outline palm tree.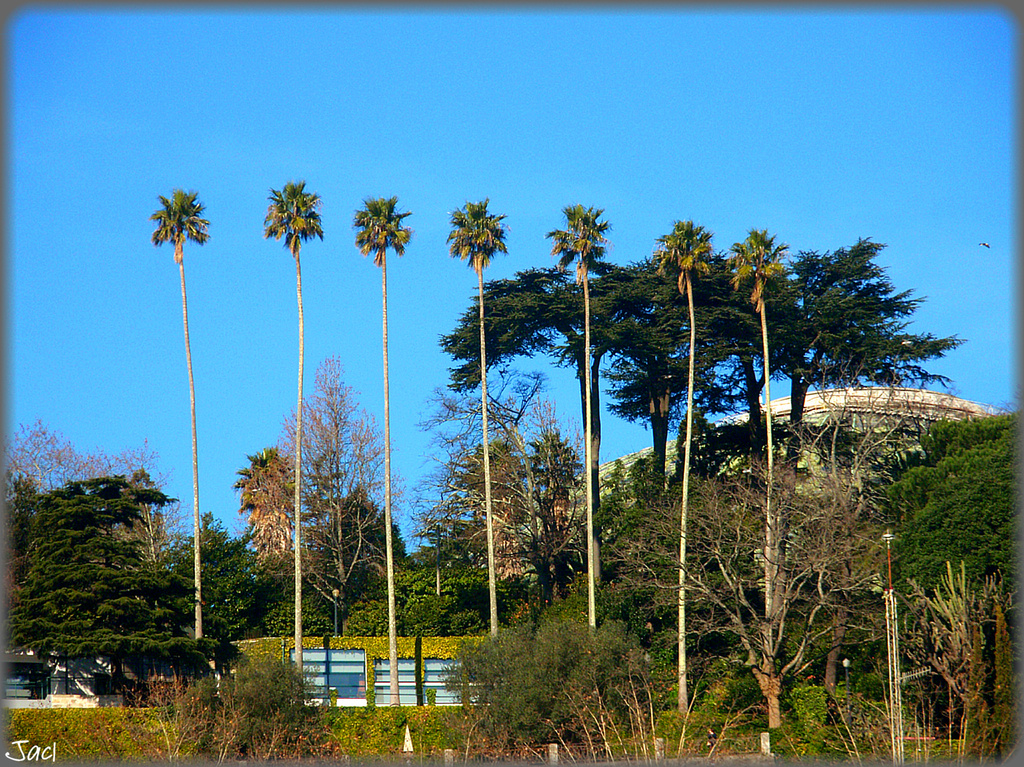
Outline: <box>360,196,417,719</box>.
